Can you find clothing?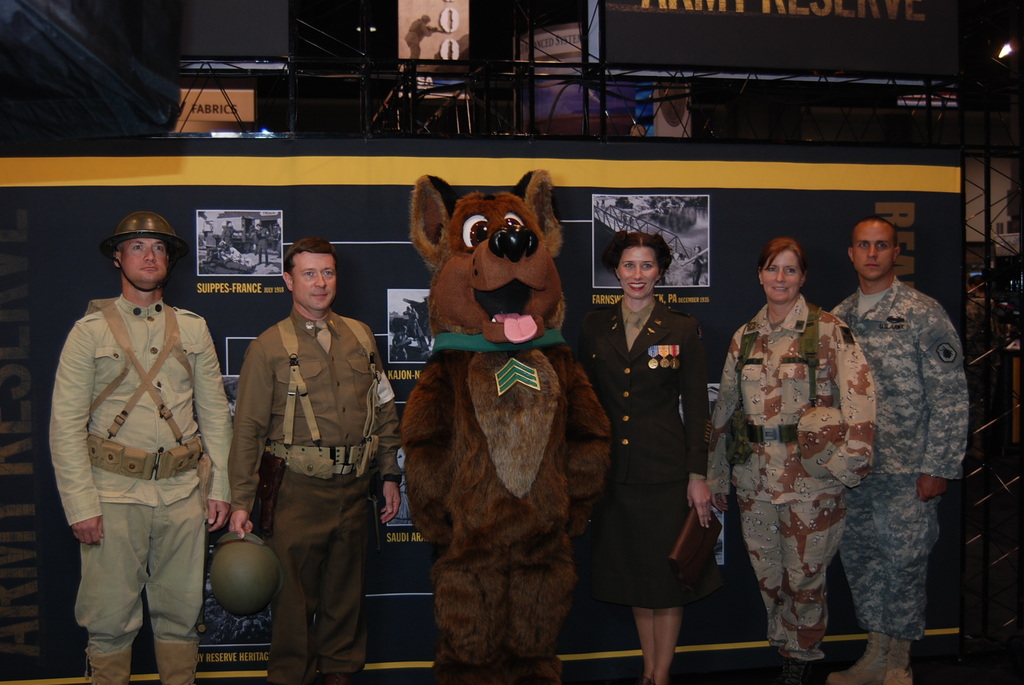
Yes, bounding box: 818/226/981/663.
